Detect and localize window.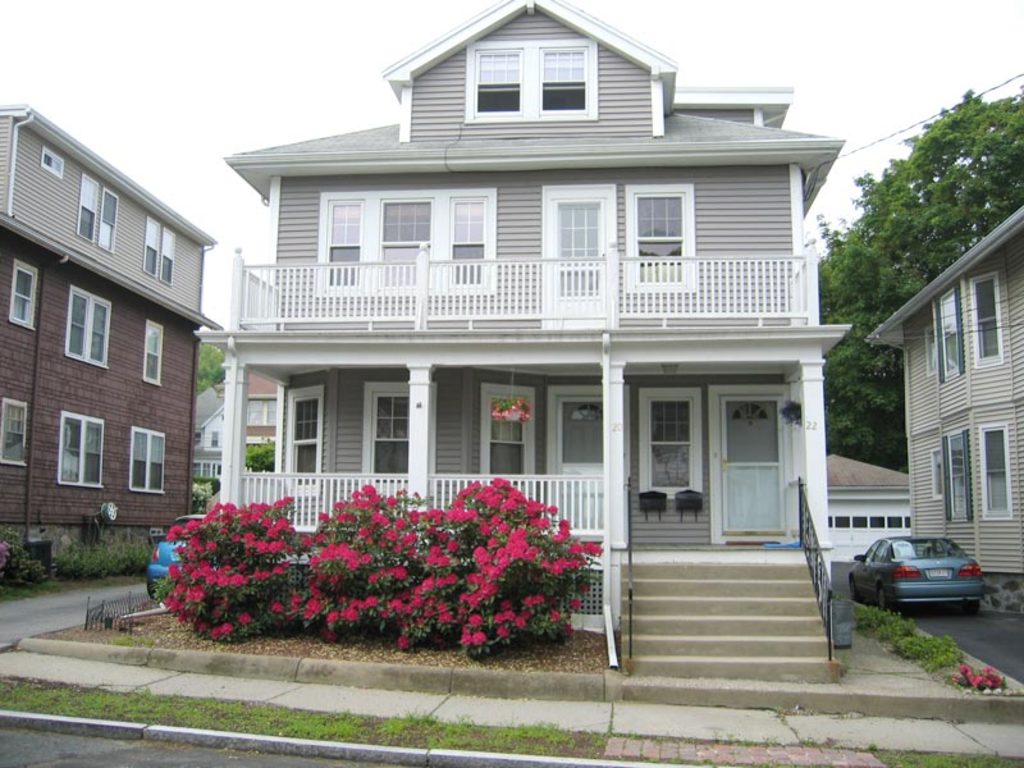
Localized at x1=328 y1=198 x2=367 y2=288.
